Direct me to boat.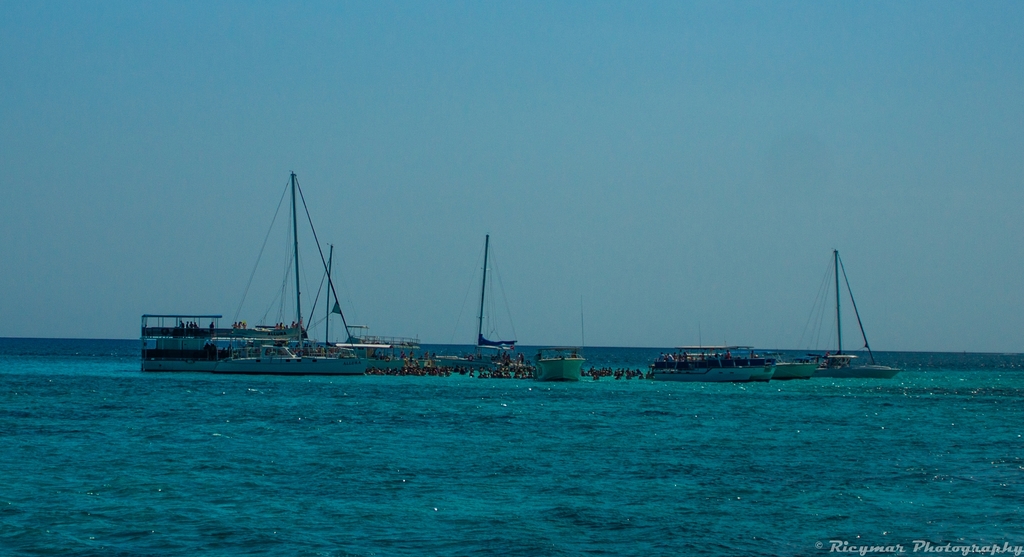
Direction: Rect(301, 246, 407, 372).
